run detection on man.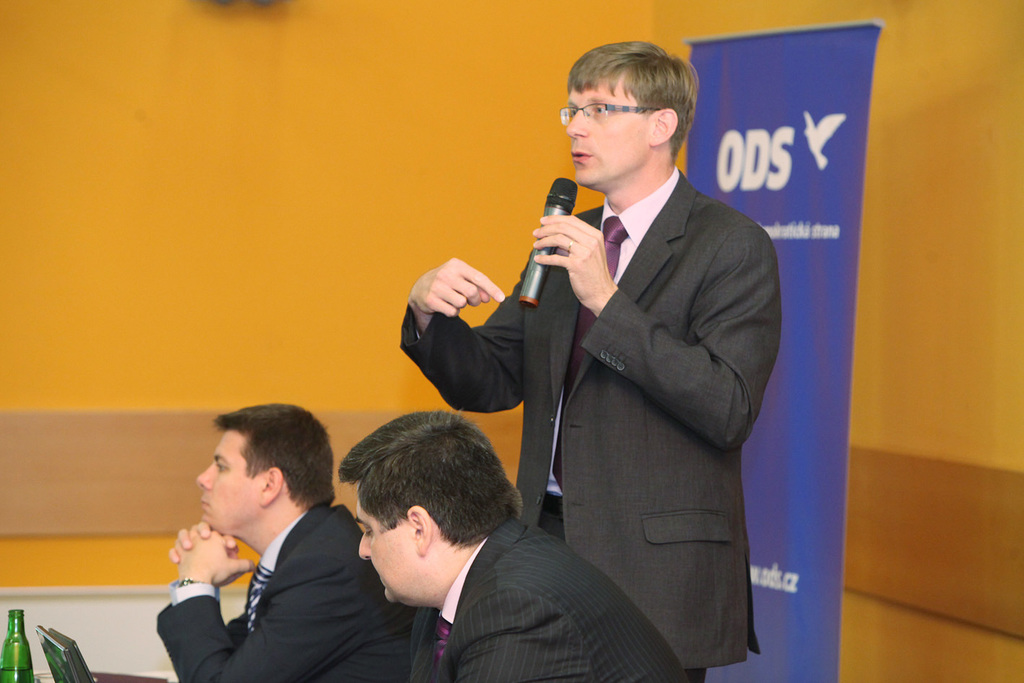
Result: <region>142, 425, 412, 682</region>.
